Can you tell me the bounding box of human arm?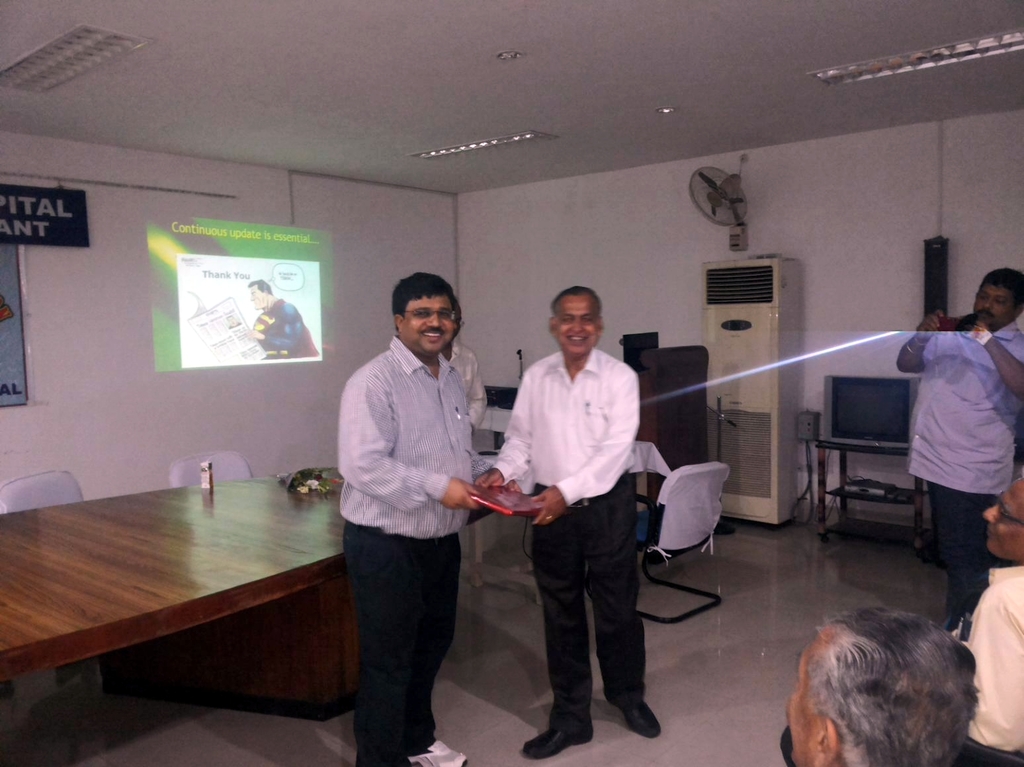
x1=466, y1=362, x2=542, y2=505.
